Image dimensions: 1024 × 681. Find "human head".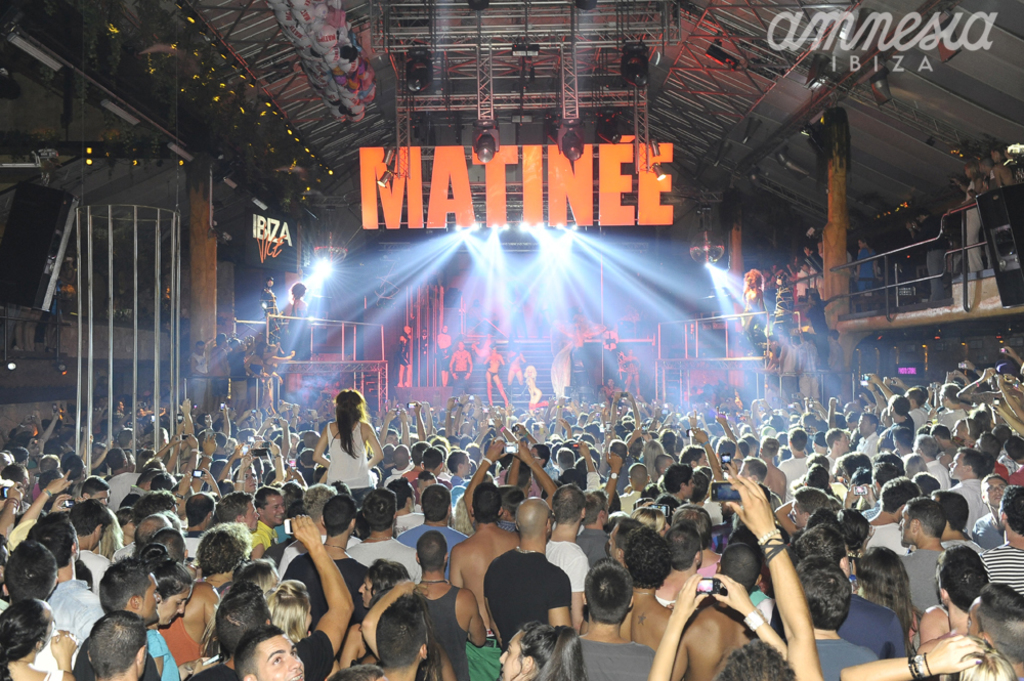
(x1=1004, y1=435, x2=1023, y2=463).
